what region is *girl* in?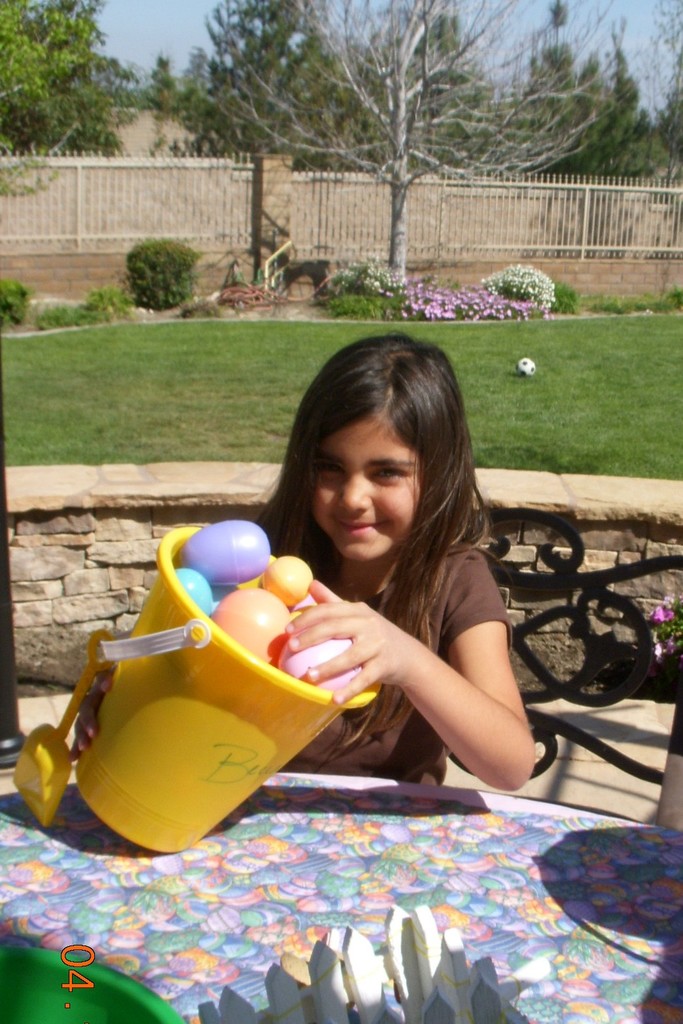
x1=71, y1=329, x2=535, y2=784.
